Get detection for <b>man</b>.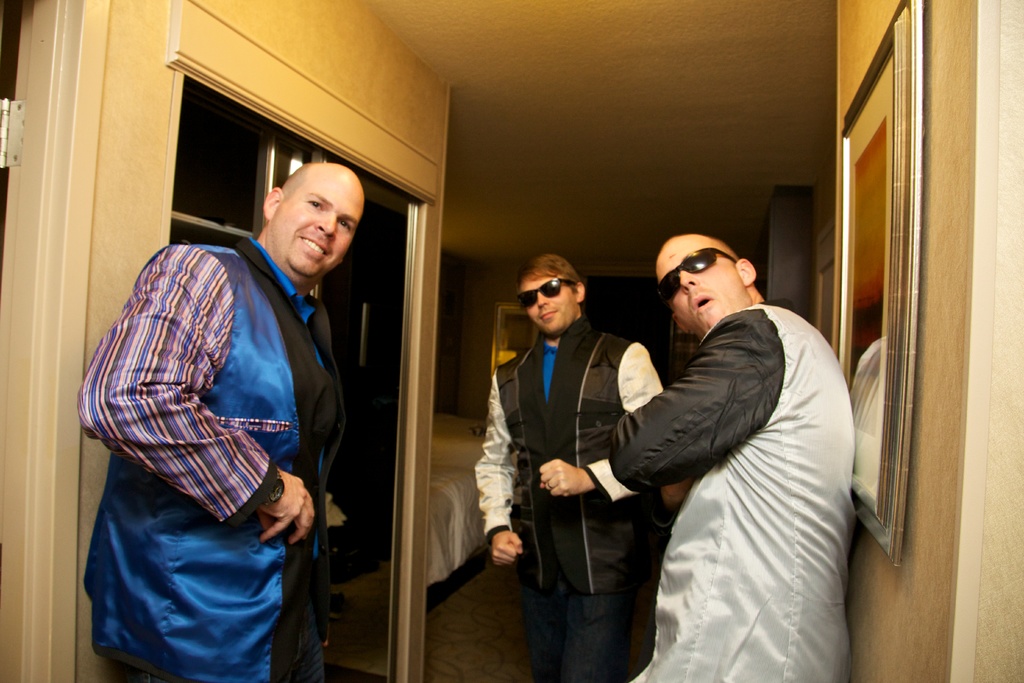
Detection: 586, 210, 872, 670.
